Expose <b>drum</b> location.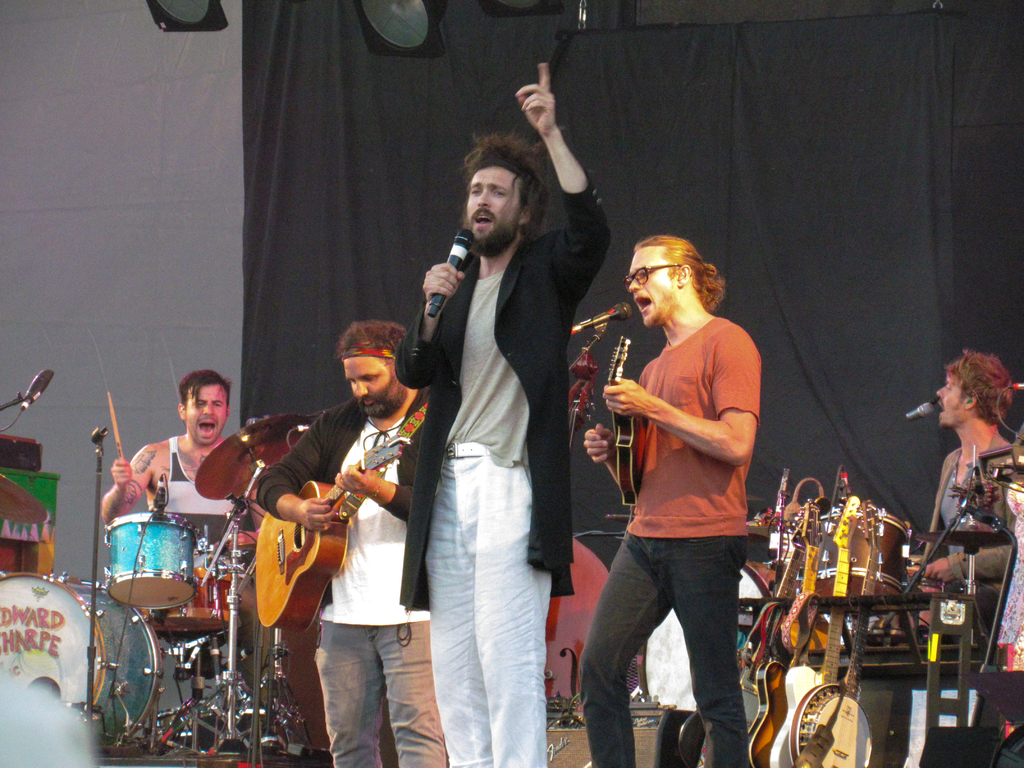
Exposed at [x1=819, y1=511, x2=915, y2=597].
